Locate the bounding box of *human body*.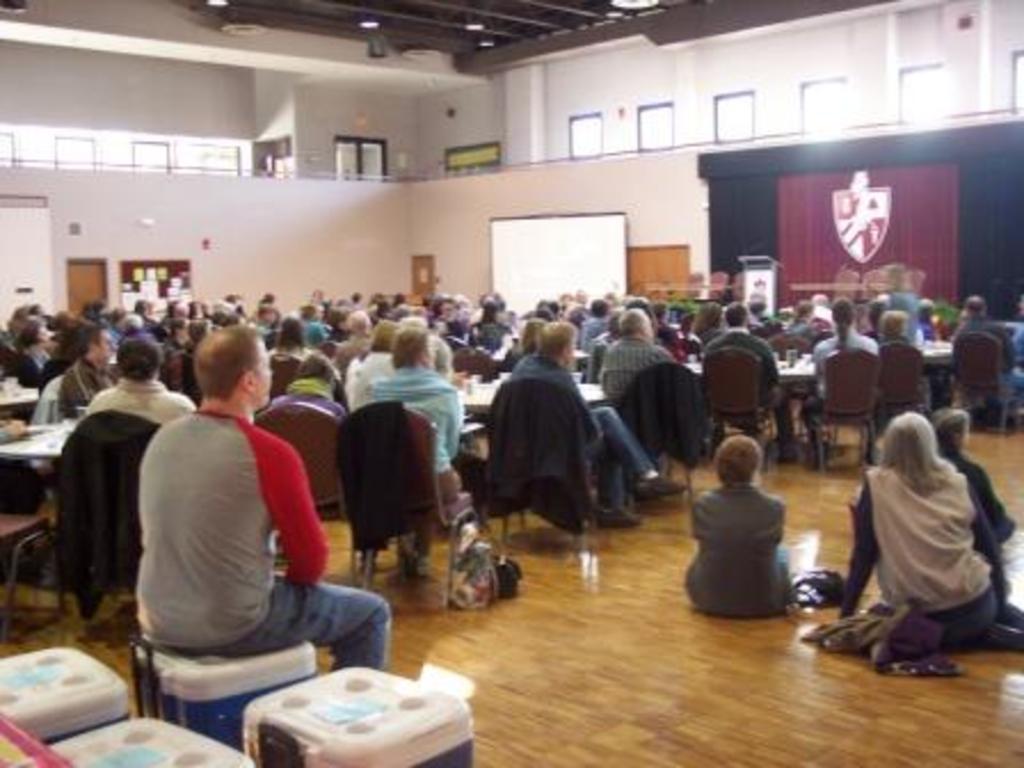
Bounding box: select_region(955, 320, 1010, 439).
